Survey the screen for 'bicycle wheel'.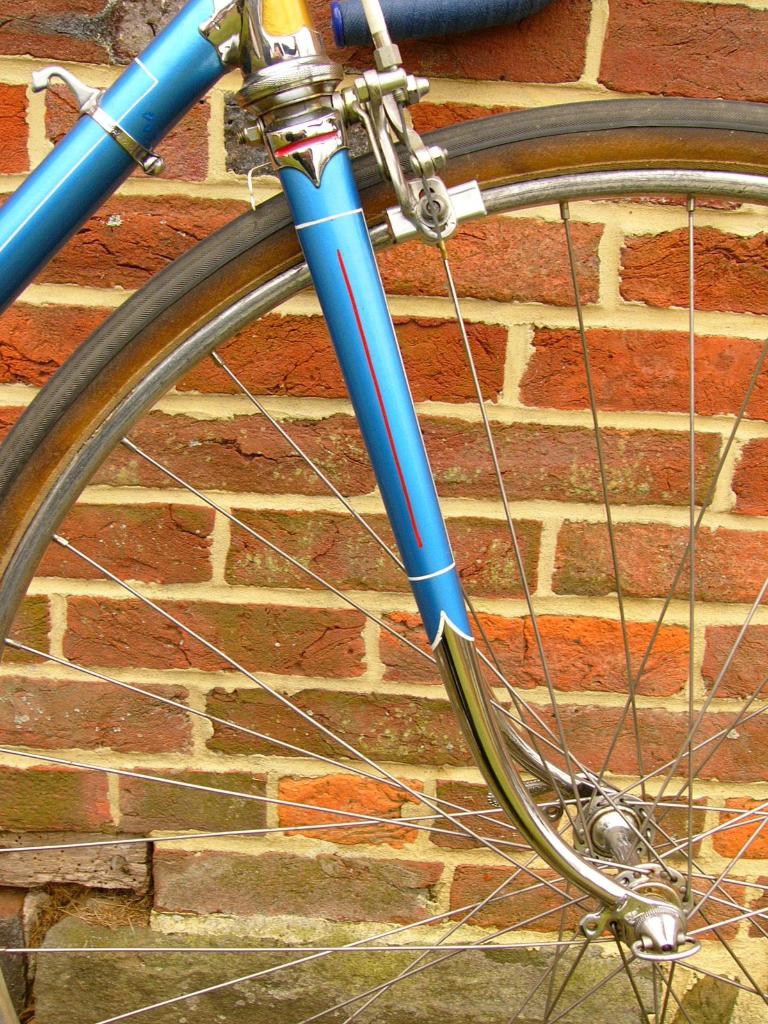
Survey found: <bbox>0, 100, 767, 1023</bbox>.
